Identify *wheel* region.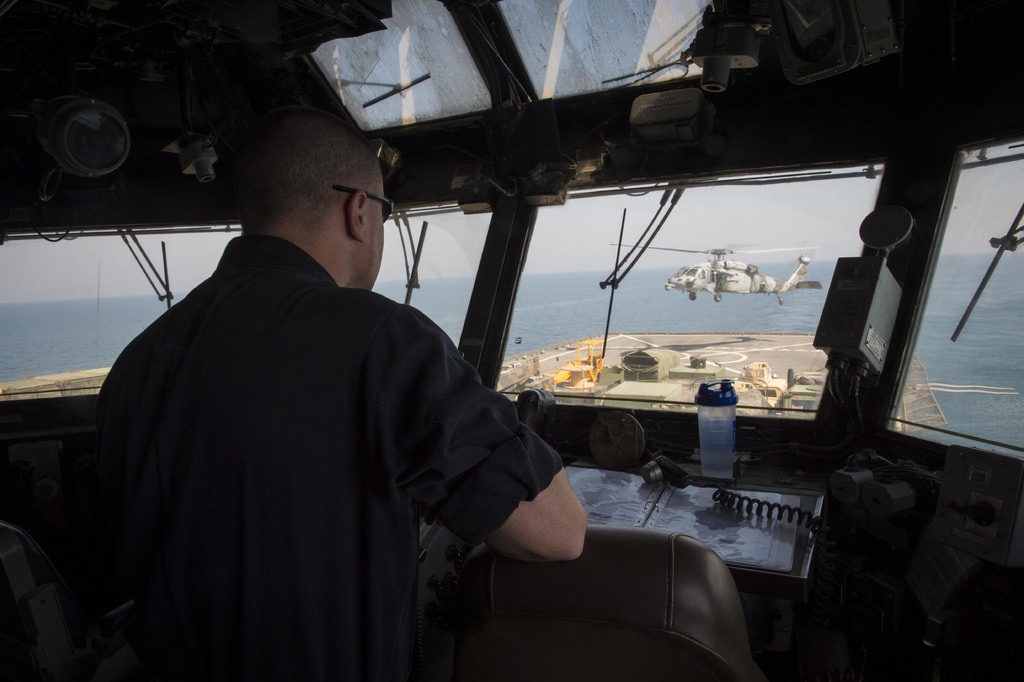
Region: rect(778, 297, 786, 306).
